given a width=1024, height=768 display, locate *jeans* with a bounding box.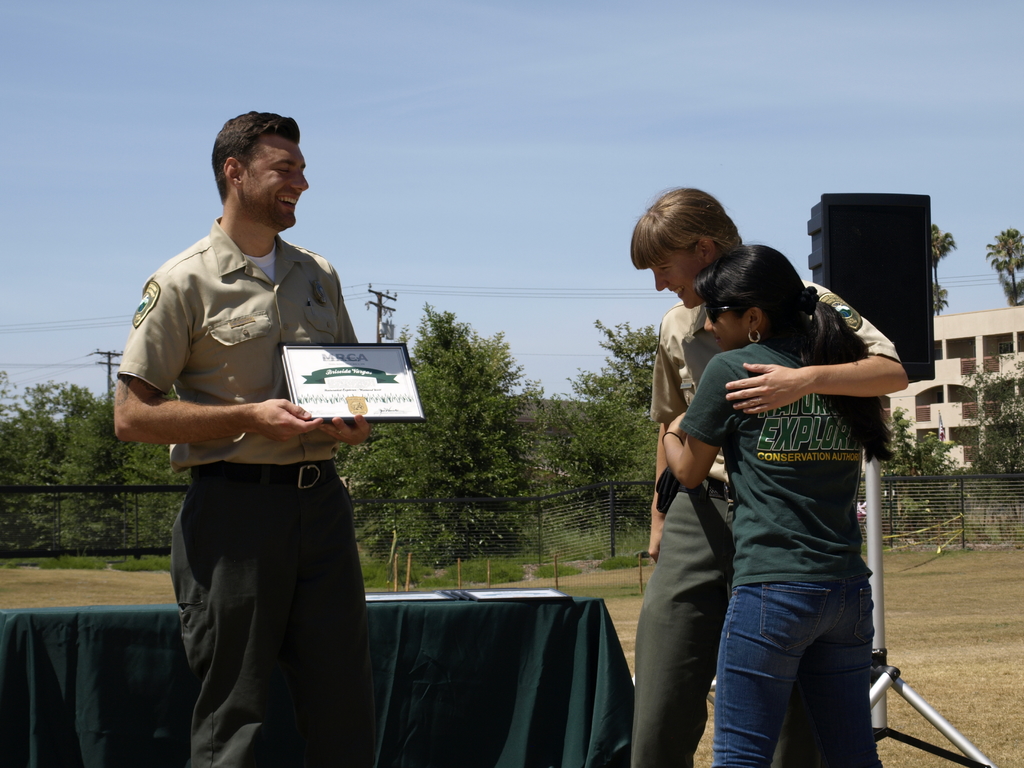
Located: x1=607 y1=484 x2=741 y2=765.
